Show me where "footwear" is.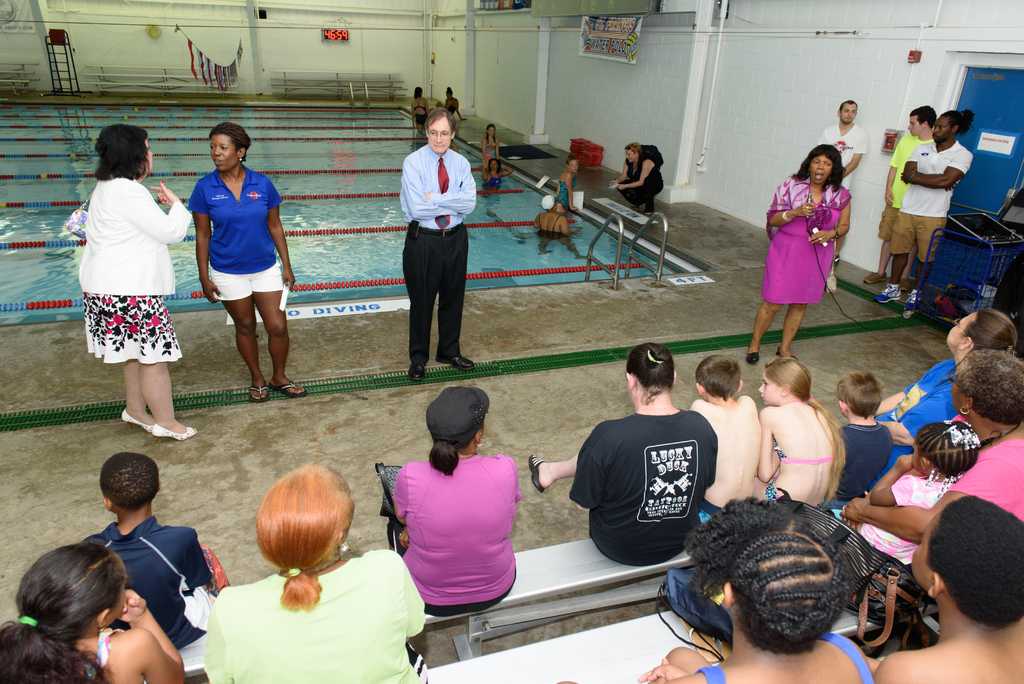
"footwear" is at <box>151,421,200,441</box>.
